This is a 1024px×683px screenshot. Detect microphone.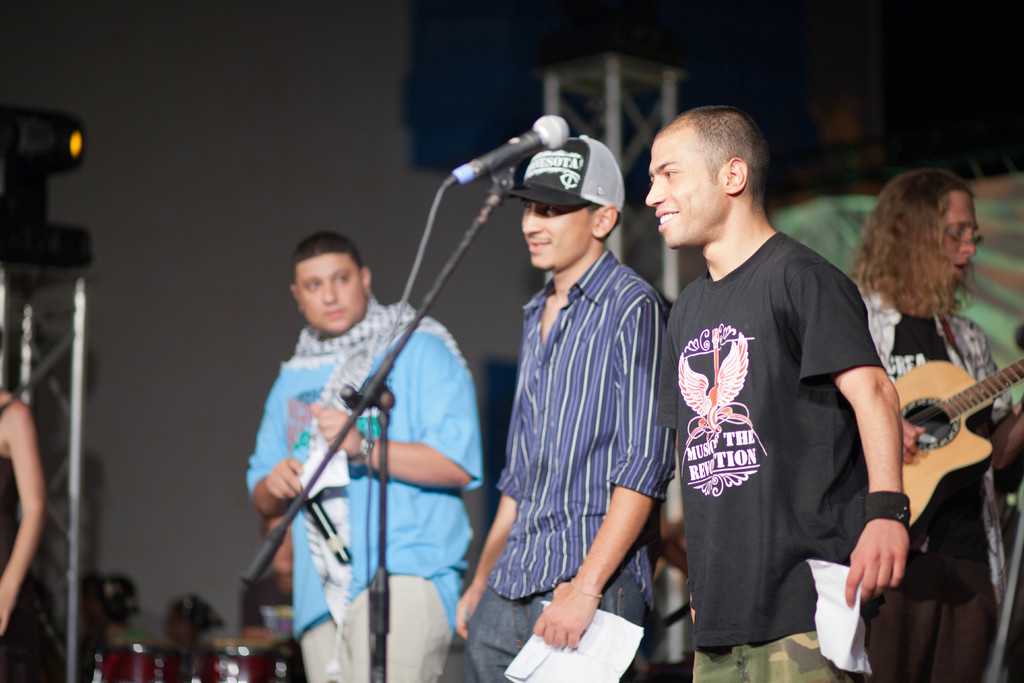
(301,493,355,563).
